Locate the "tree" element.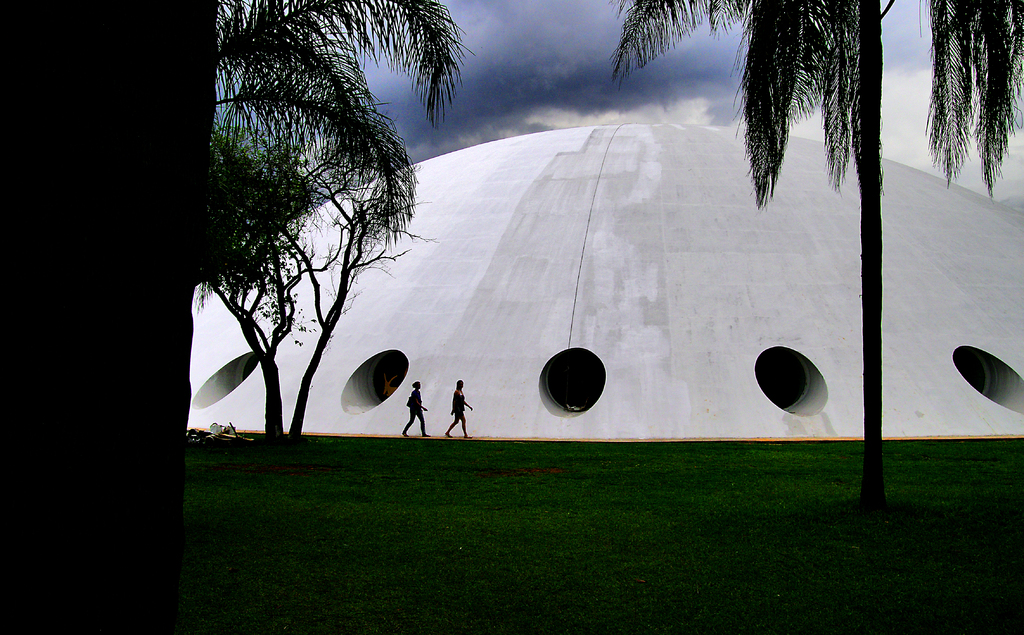
Element bbox: (190, 129, 428, 438).
